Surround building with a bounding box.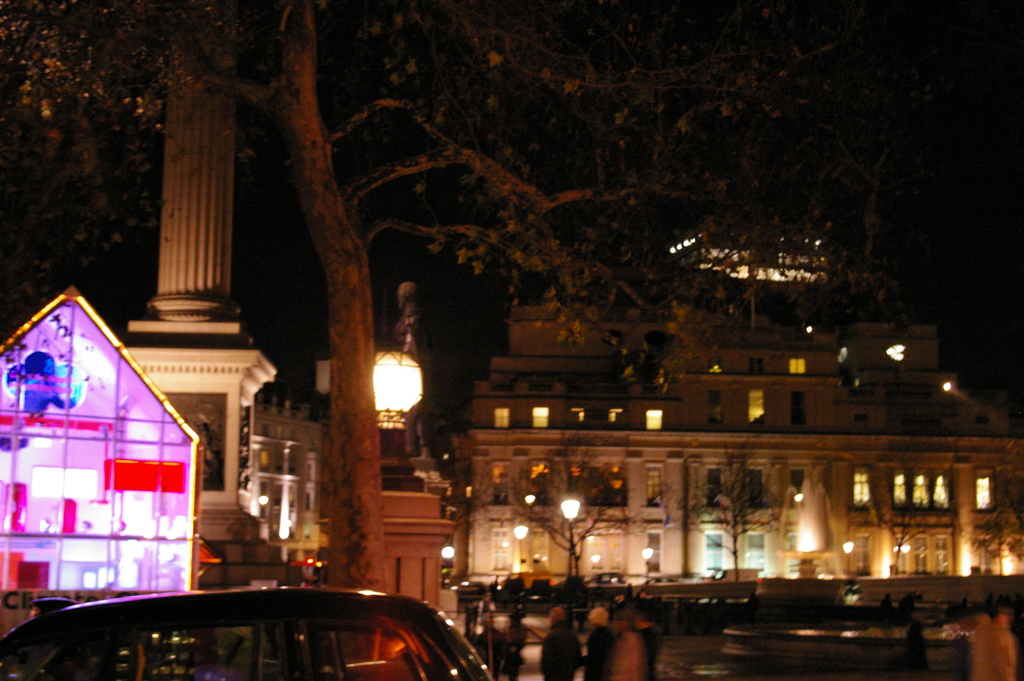
bbox=[459, 168, 1023, 609].
